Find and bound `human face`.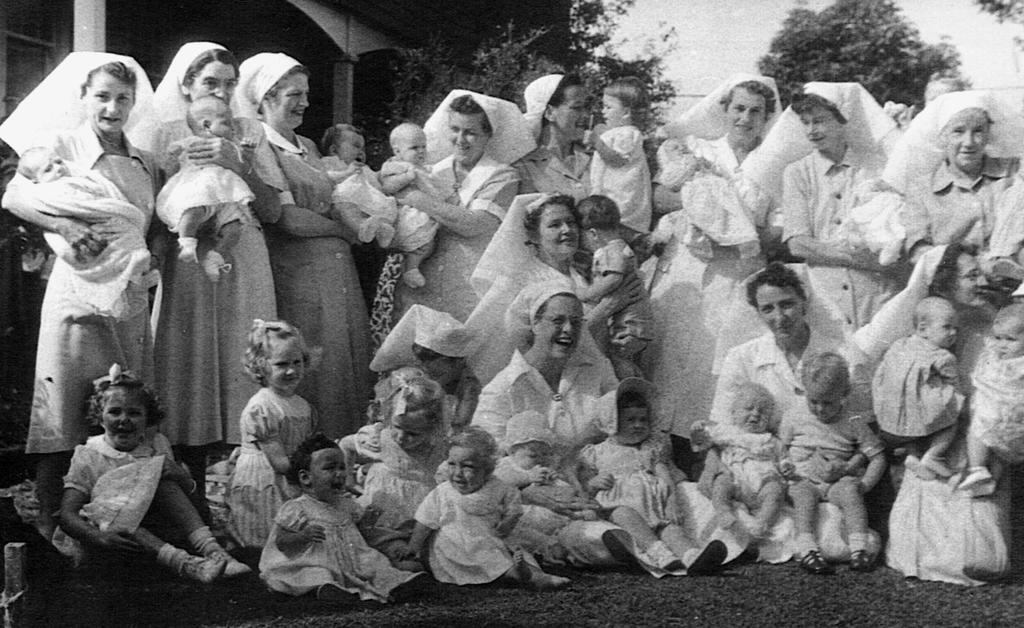
Bound: box(399, 124, 433, 165).
